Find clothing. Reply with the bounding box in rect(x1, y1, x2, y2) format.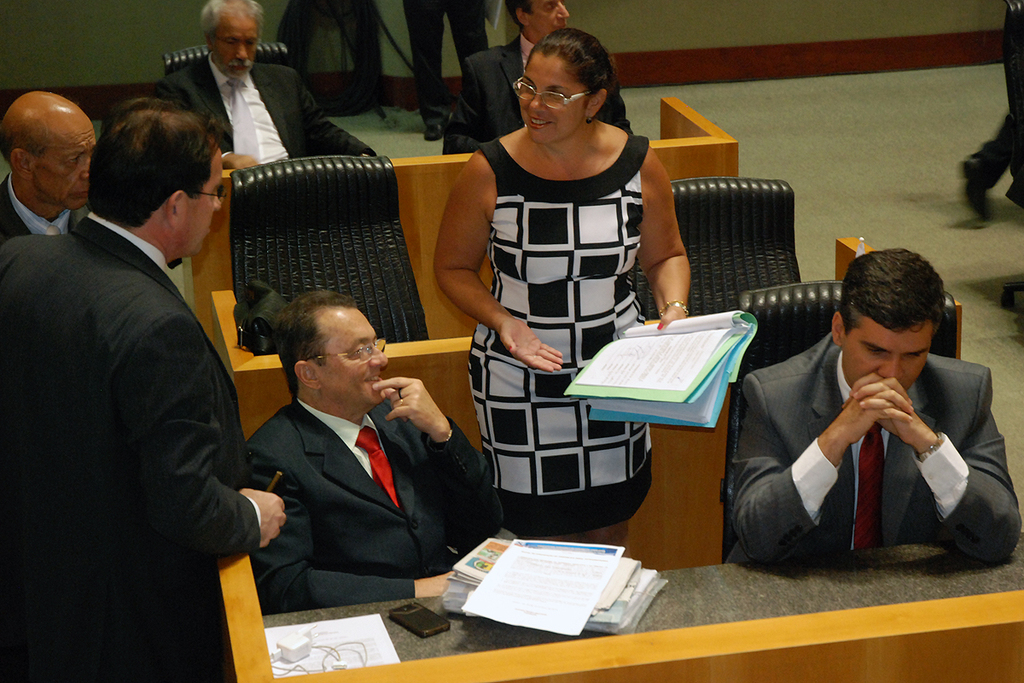
rect(6, 176, 83, 248).
